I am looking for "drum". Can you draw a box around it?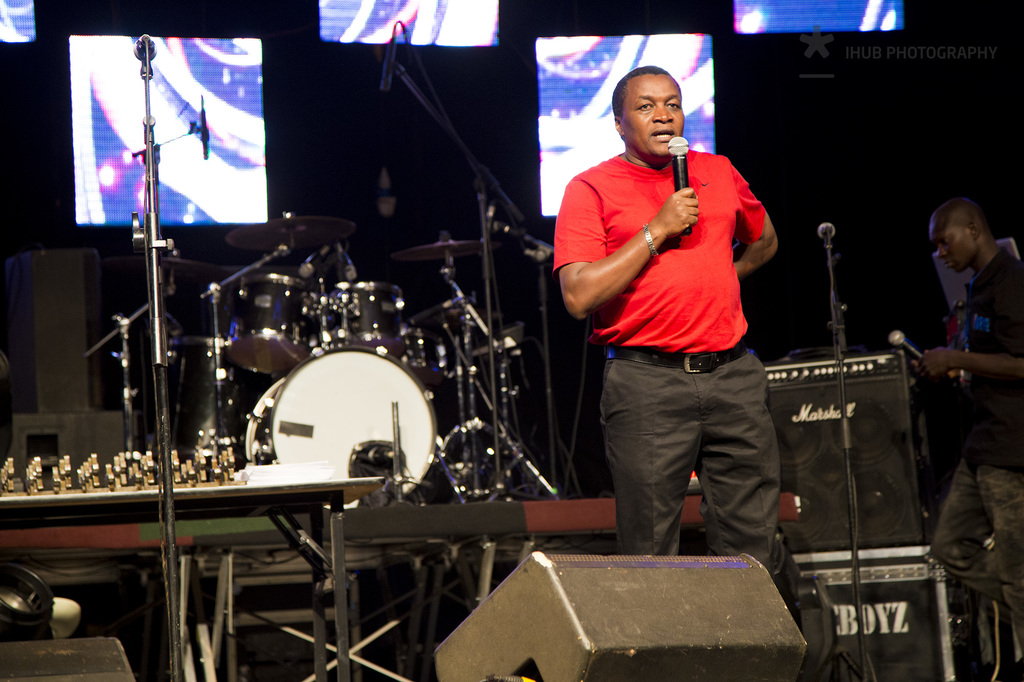
Sure, the bounding box is crop(224, 276, 321, 375).
